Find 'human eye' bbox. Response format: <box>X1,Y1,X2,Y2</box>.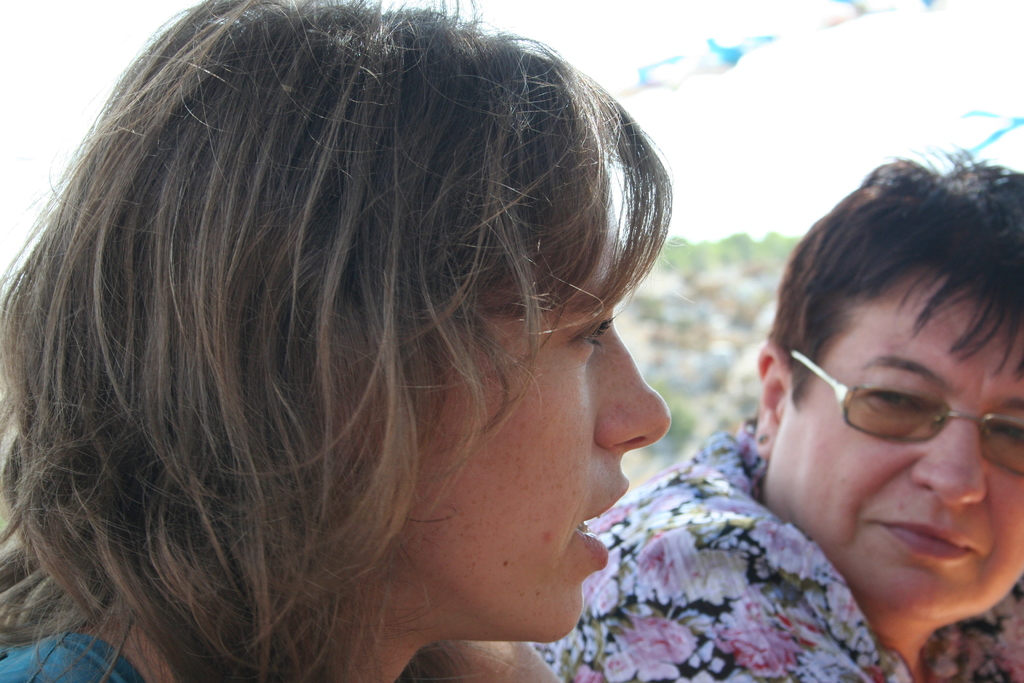
<box>569,315,611,354</box>.
